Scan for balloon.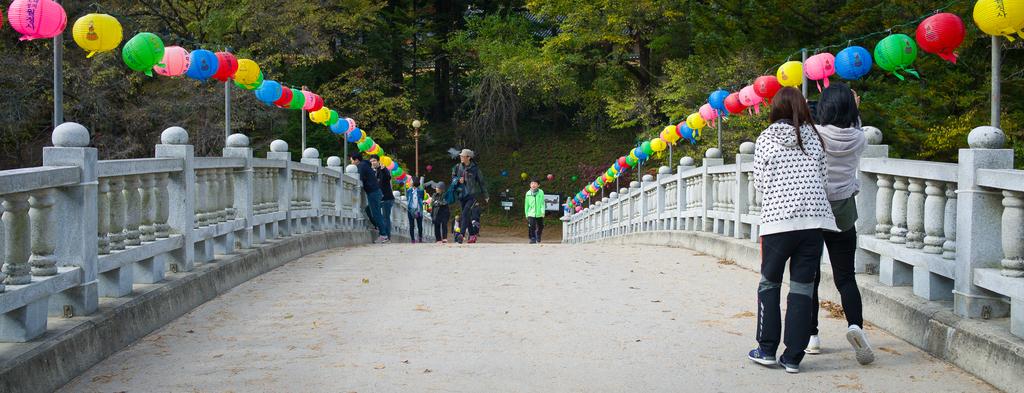
Scan result: x1=870, y1=35, x2=922, y2=83.
